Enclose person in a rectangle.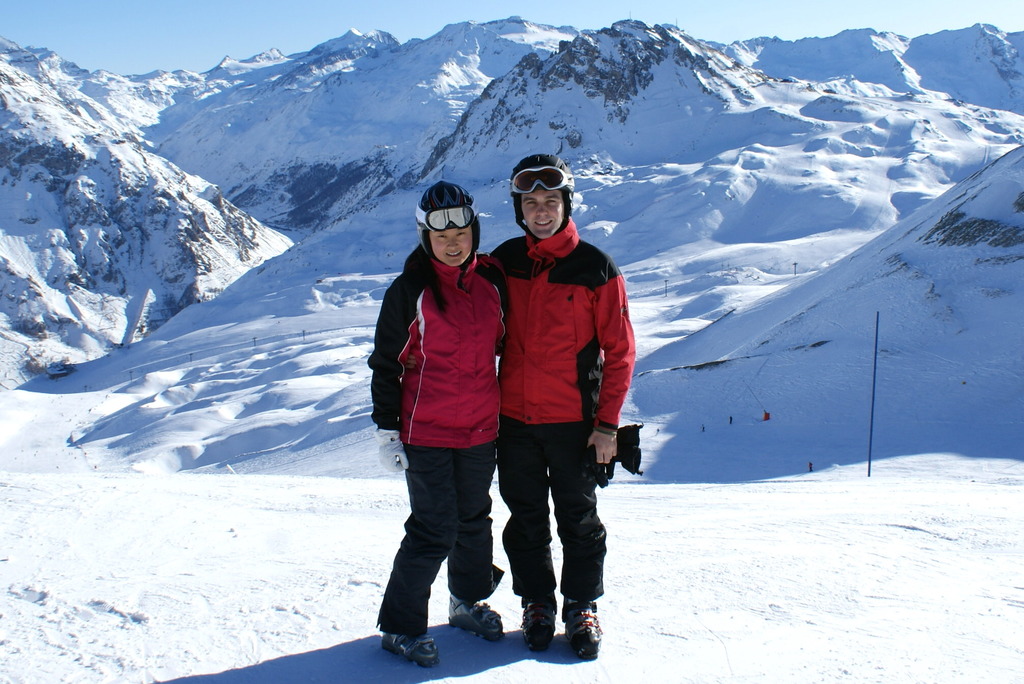
select_region(483, 152, 640, 667).
